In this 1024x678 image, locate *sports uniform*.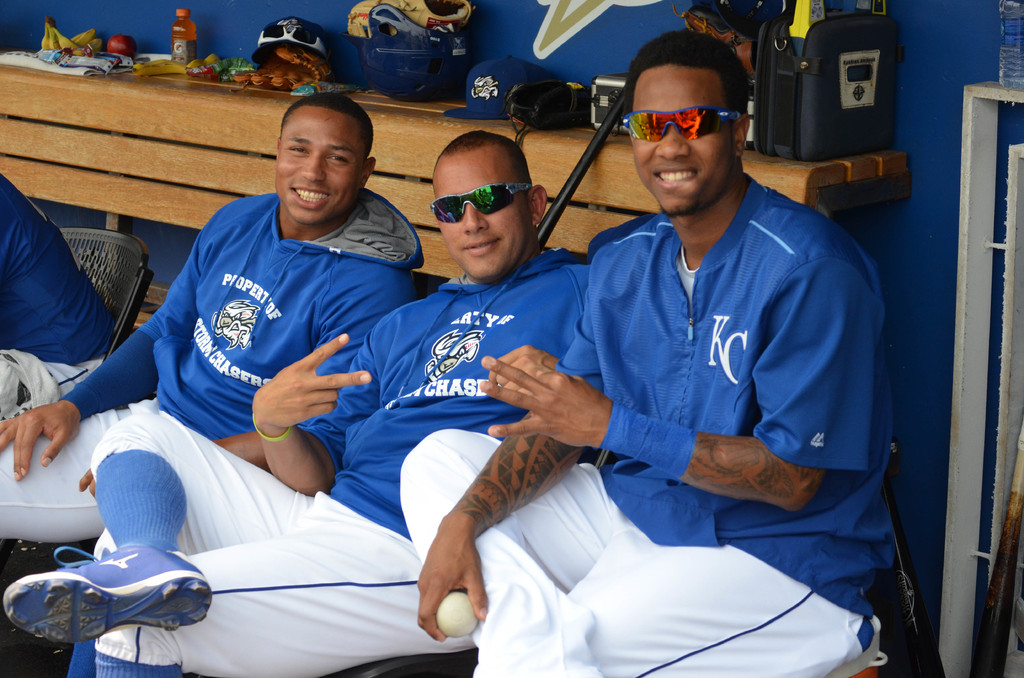
Bounding box: 403/176/883/677.
